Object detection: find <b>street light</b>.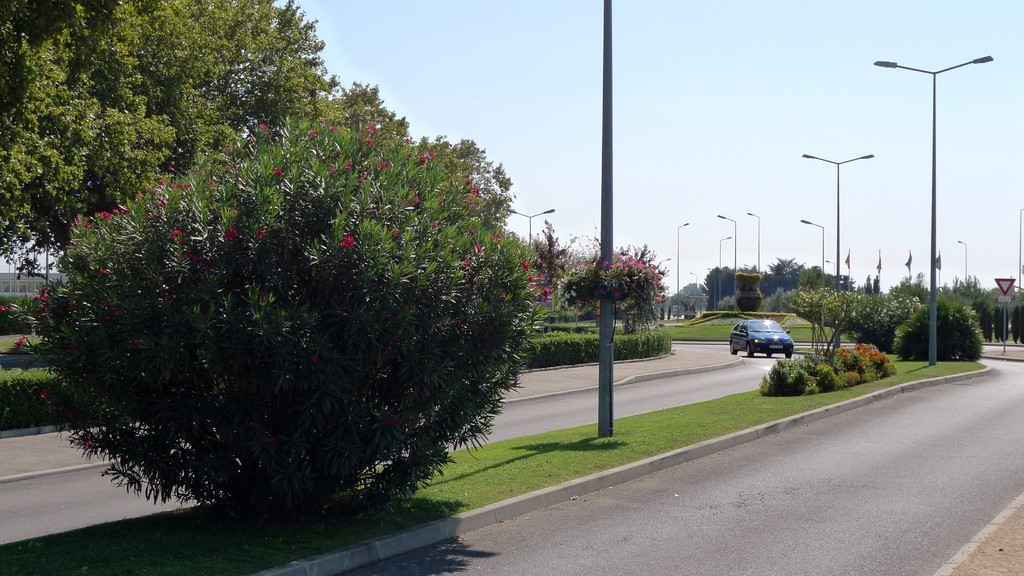
[left=689, top=268, right=698, bottom=289].
